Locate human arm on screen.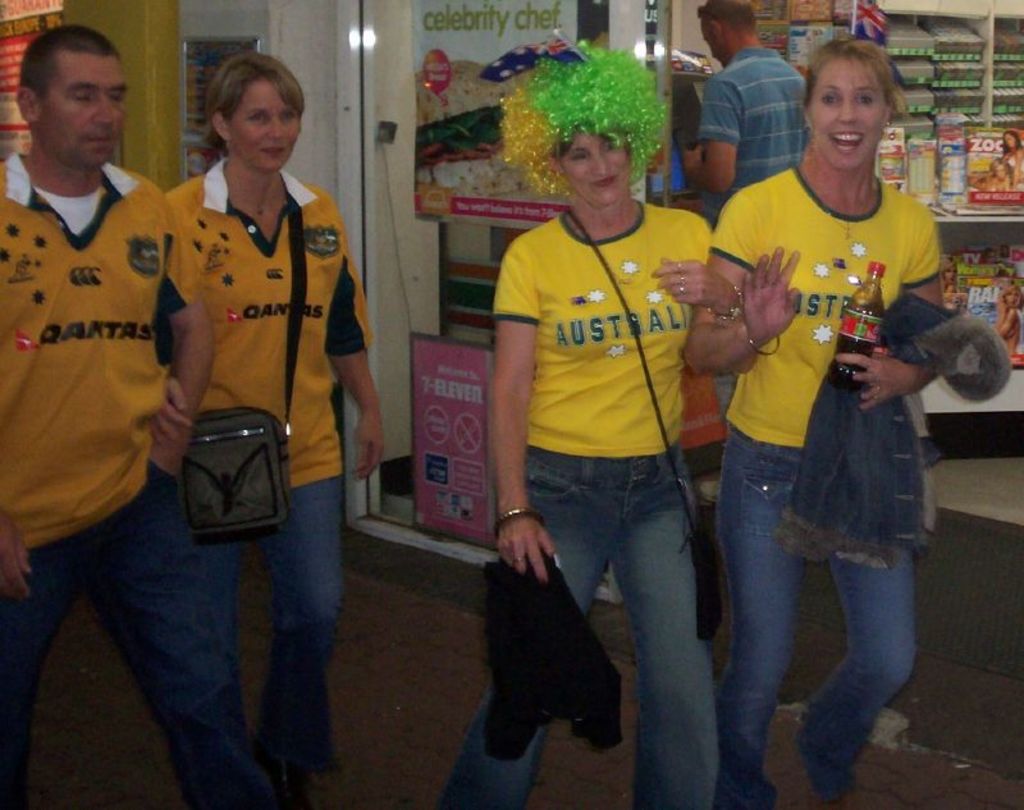
On screen at 649 235 767 381.
